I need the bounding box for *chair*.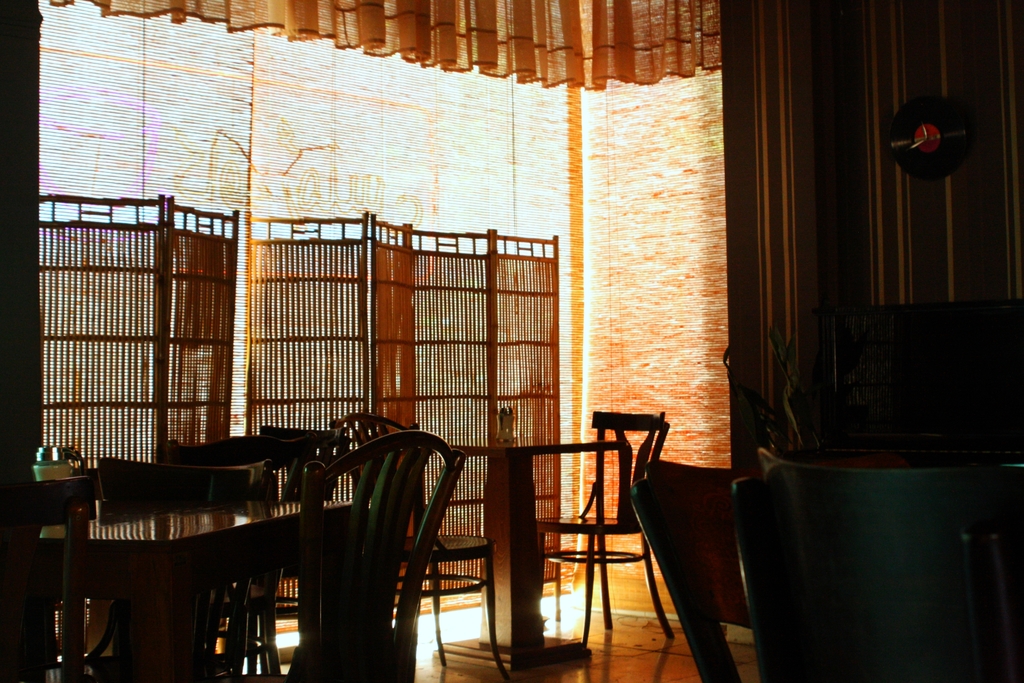
Here it is: pyautogui.locateOnScreen(257, 422, 347, 641).
